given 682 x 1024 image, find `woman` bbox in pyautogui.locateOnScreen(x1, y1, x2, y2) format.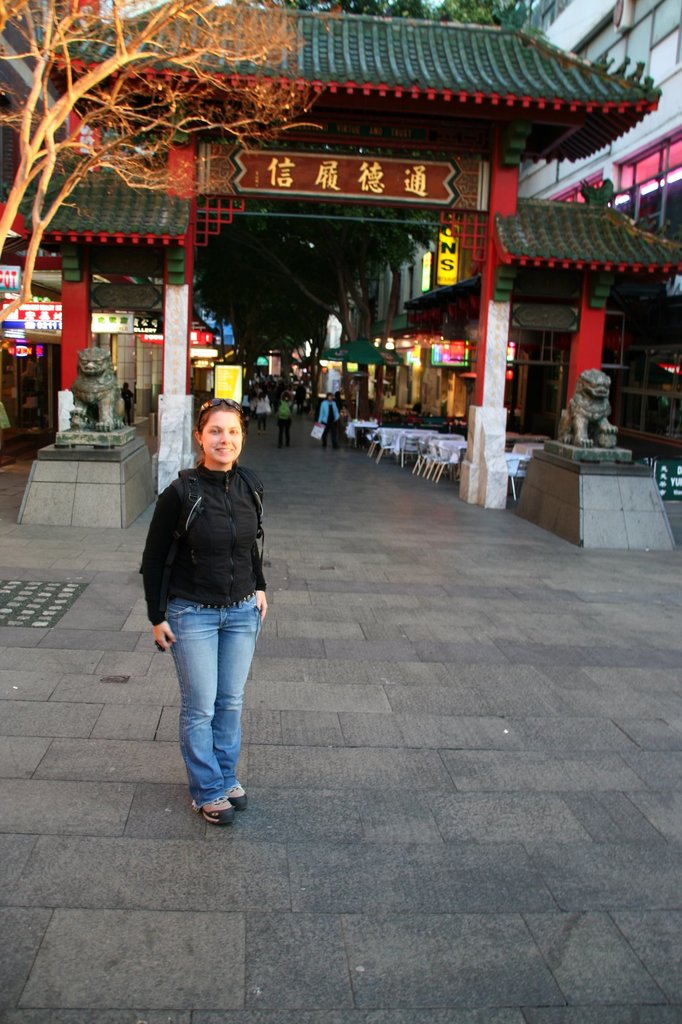
pyautogui.locateOnScreen(131, 370, 287, 836).
